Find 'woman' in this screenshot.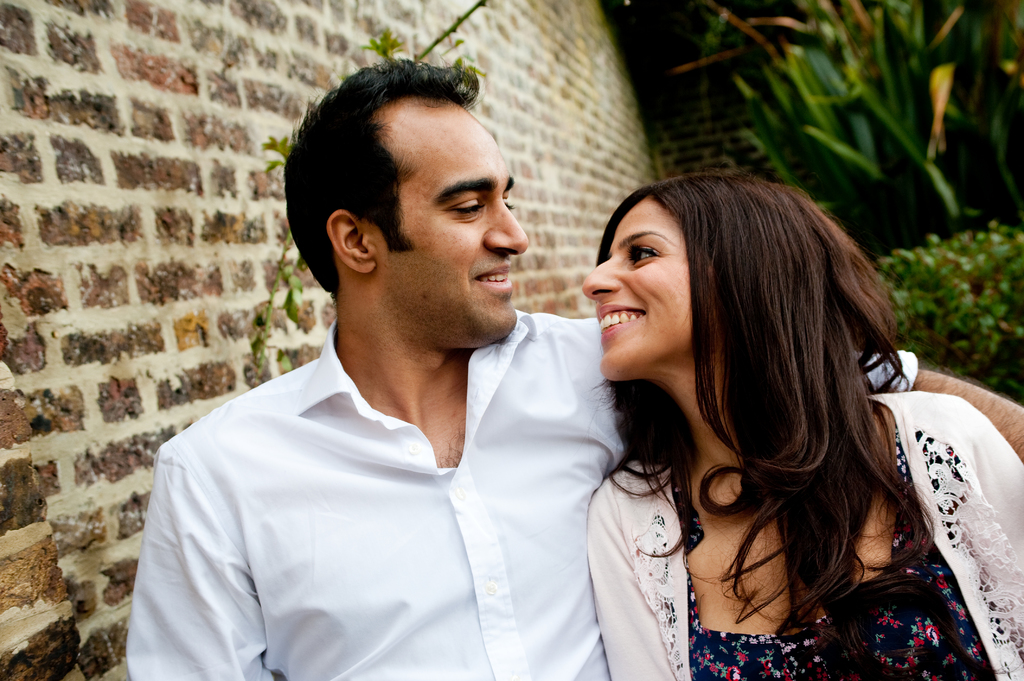
The bounding box for 'woman' is bbox=[527, 154, 988, 679].
